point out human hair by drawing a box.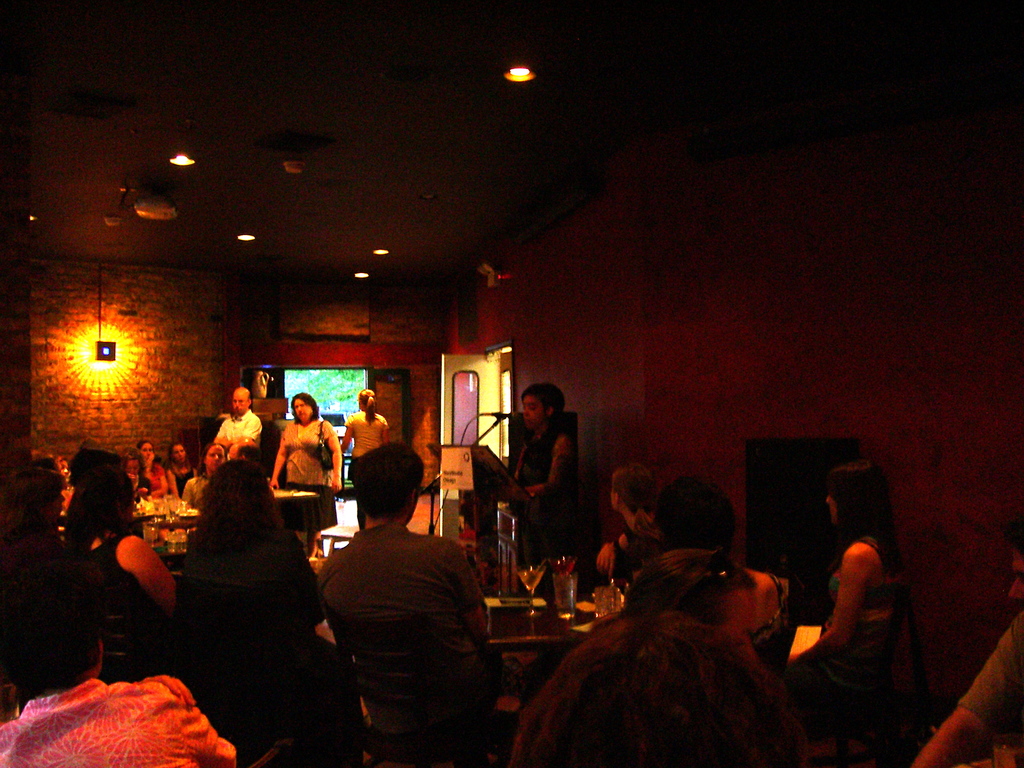
[x1=346, y1=440, x2=425, y2=520].
